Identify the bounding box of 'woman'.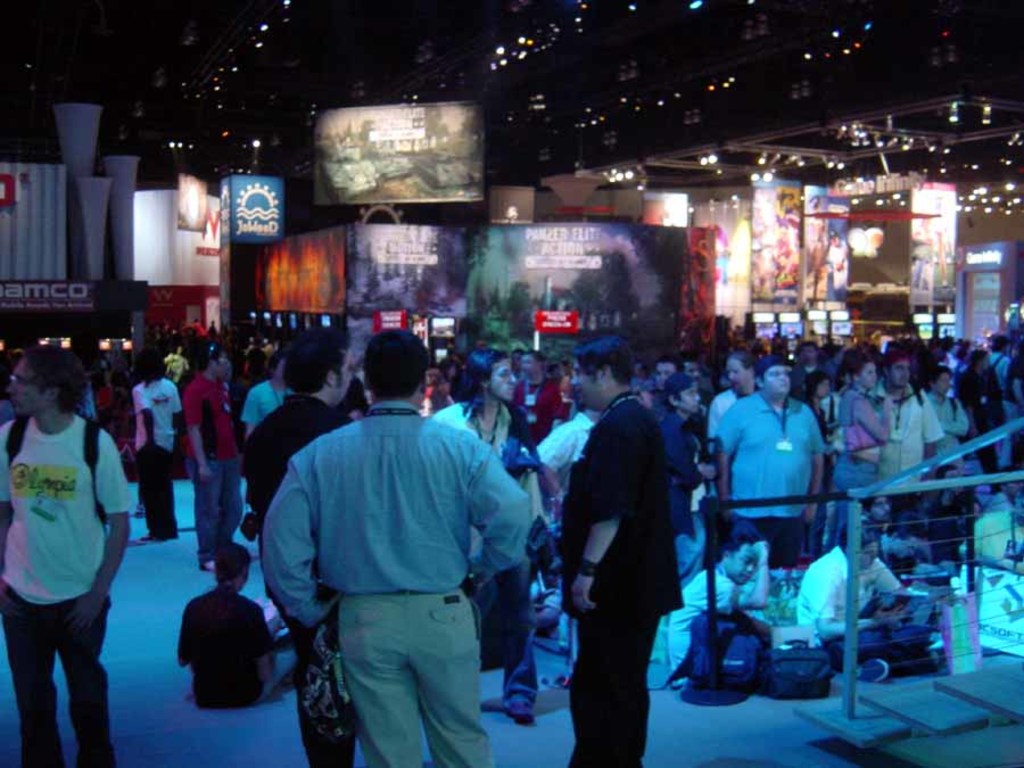
region(925, 370, 964, 478).
